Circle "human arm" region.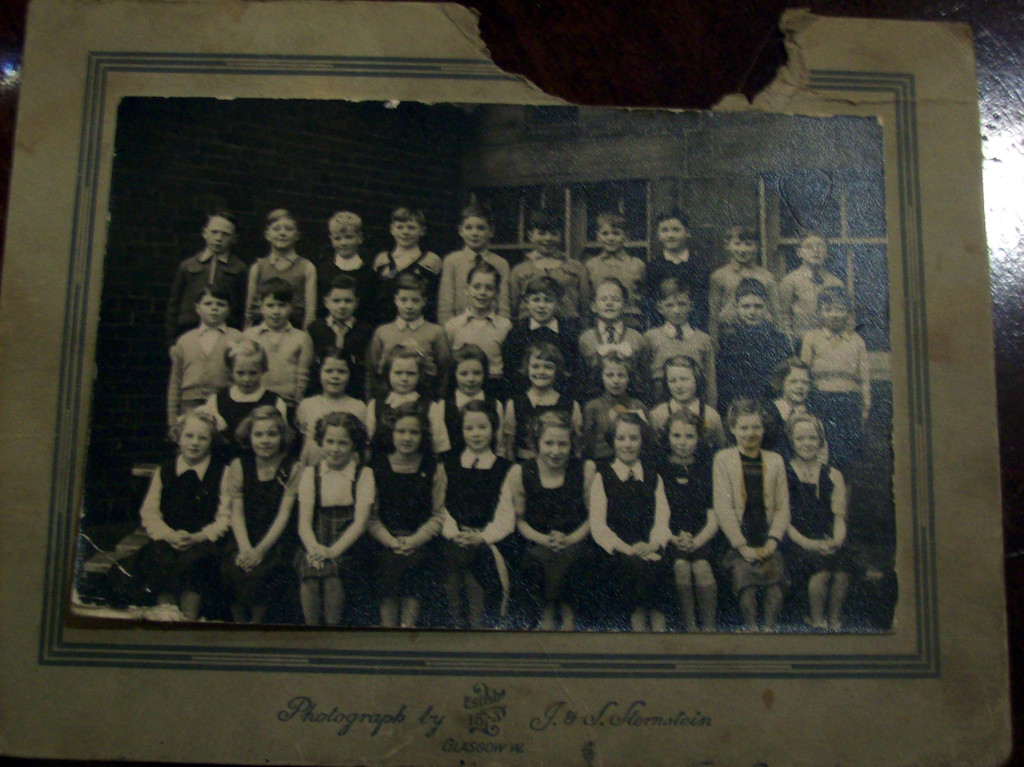
Region: locate(548, 457, 594, 552).
